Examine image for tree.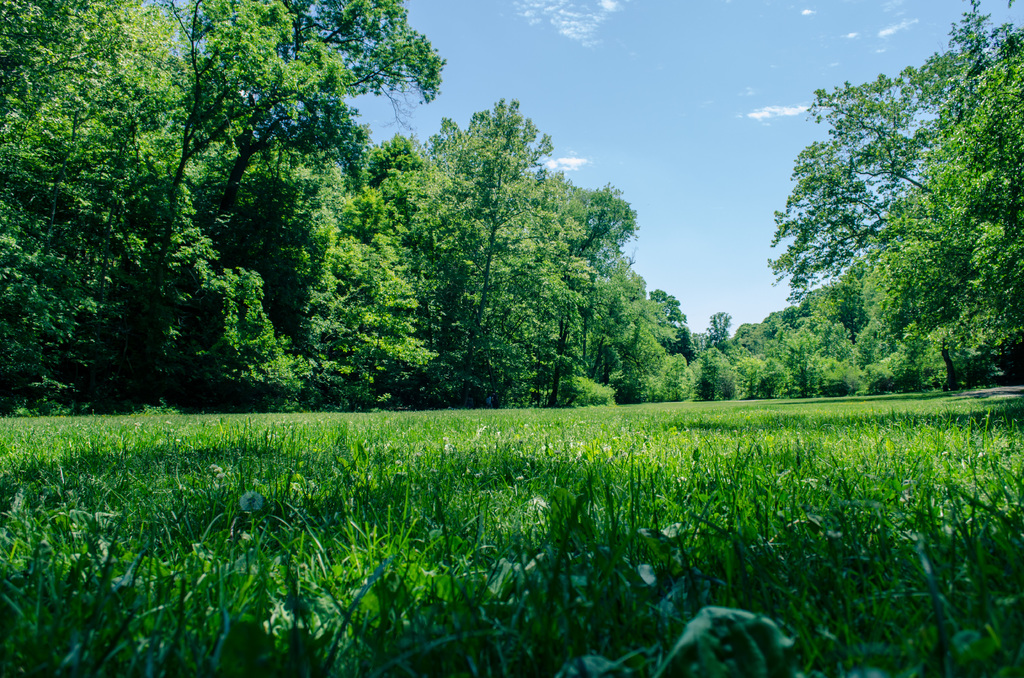
Examination result: <region>0, 0, 200, 436</region>.
